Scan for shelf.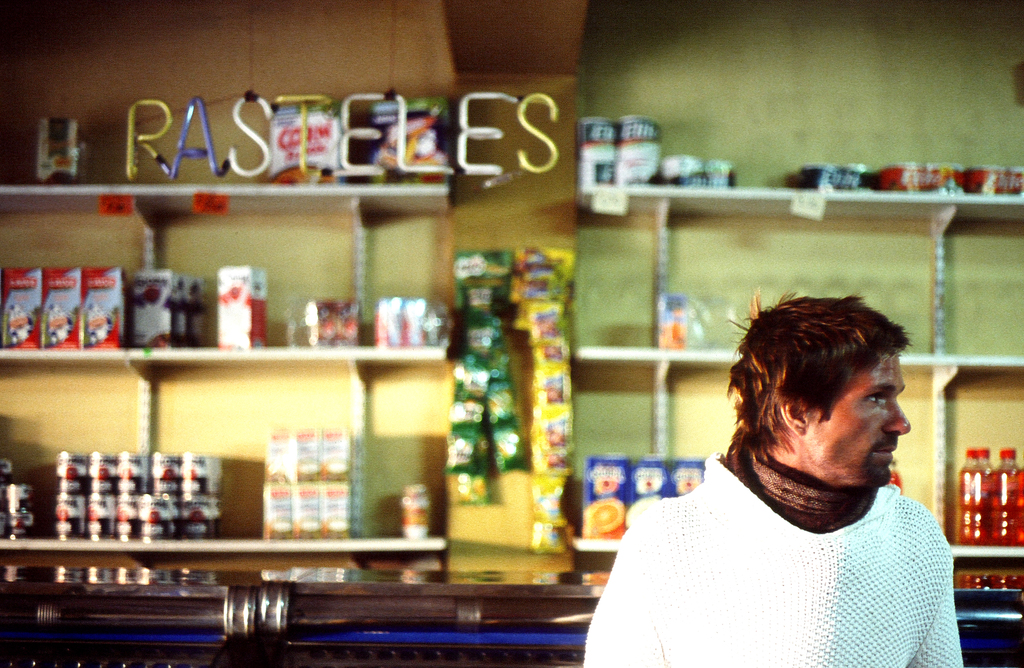
Scan result: bbox=(0, 211, 561, 621).
